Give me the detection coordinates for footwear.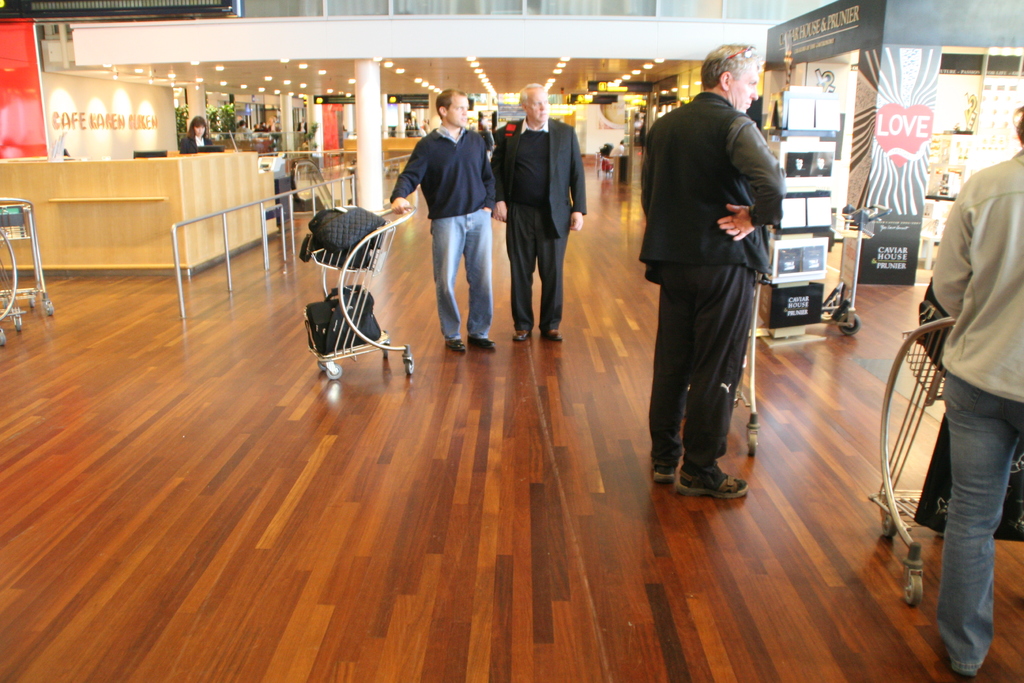
select_region(468, 338, 495, 349).
